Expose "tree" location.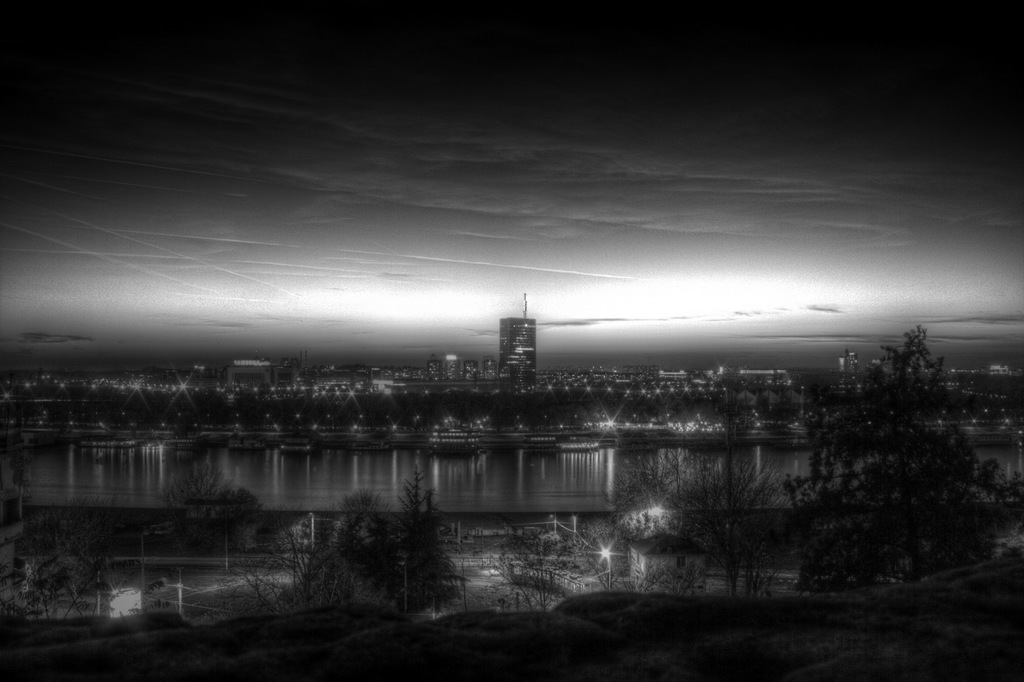
Exposed at pyautogui.locateOnScreen(0, 515, 123, 639).
